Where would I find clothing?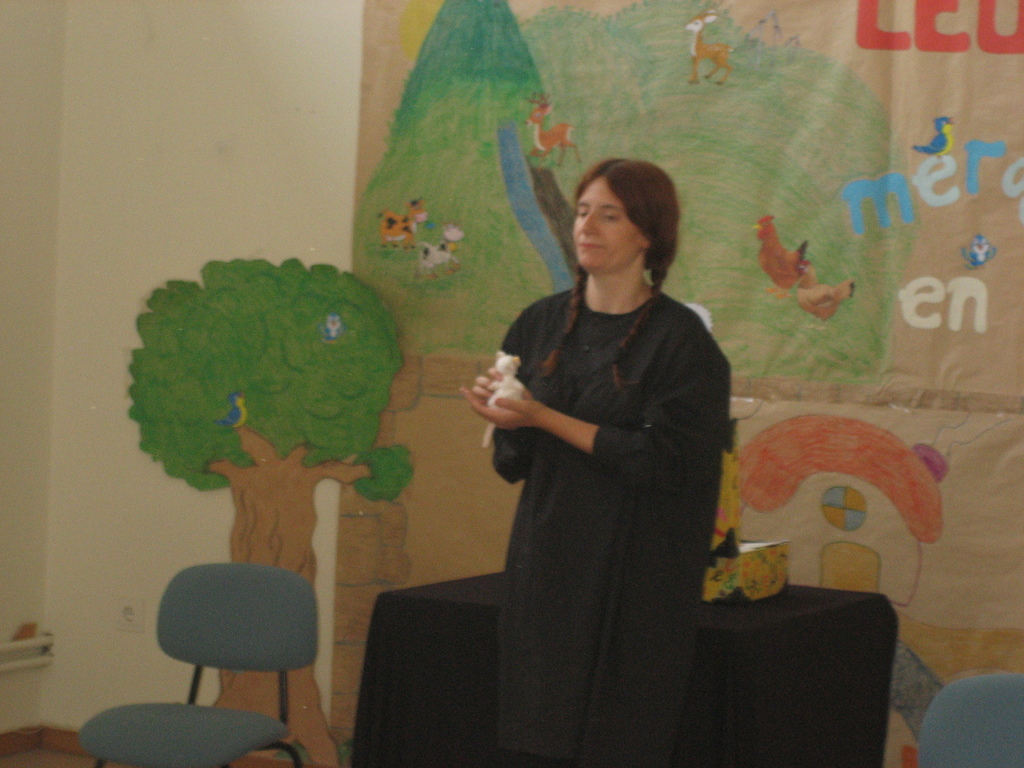
At left=458, top=278, right=729, bottom=584.
